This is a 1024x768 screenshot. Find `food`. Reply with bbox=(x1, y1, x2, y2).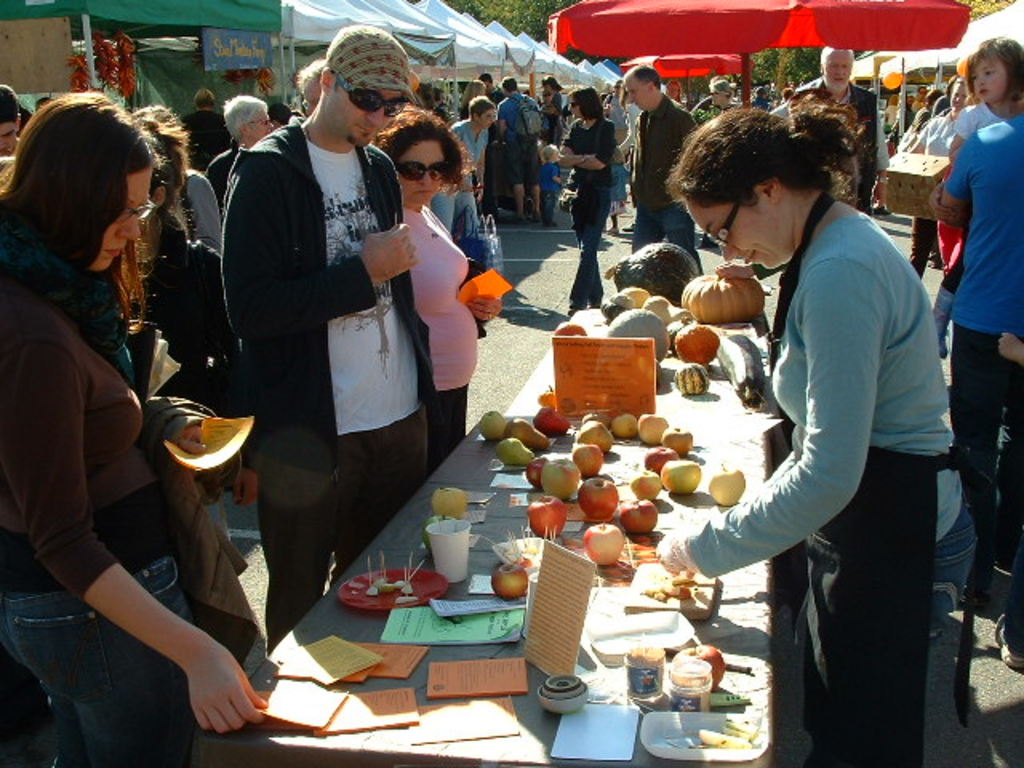
bbox=(578, 475, 618, 517).
